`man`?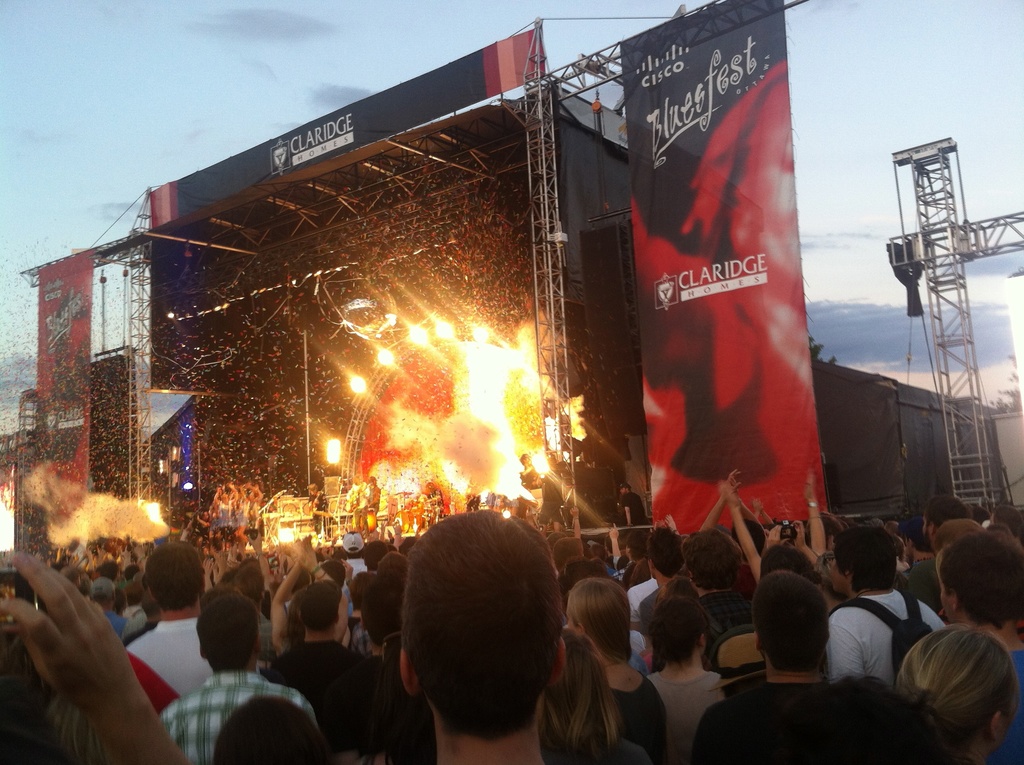
{"left": 426, "top": 475, "right": 447, "bottom": 522}
